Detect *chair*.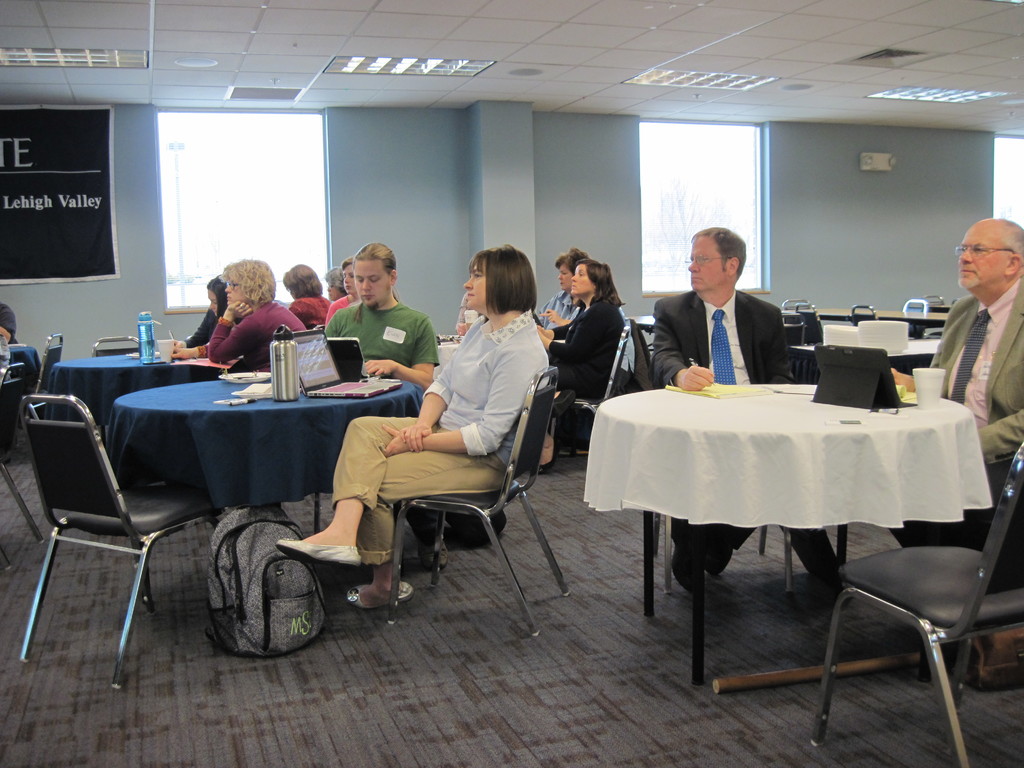
Detected at 385 362 580 643.
